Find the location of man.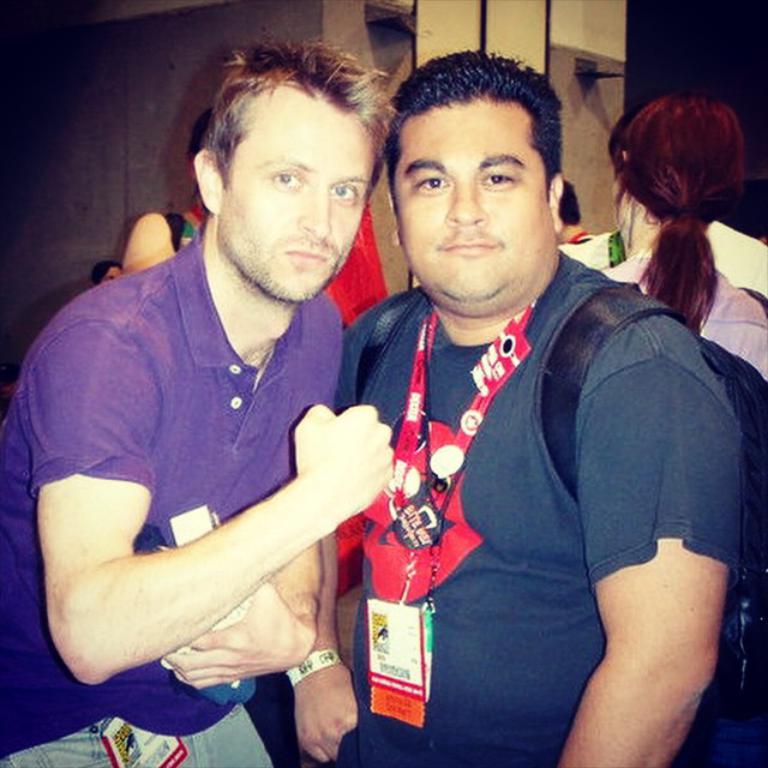
Location: <region>0, 34, 402, 767</region>.
